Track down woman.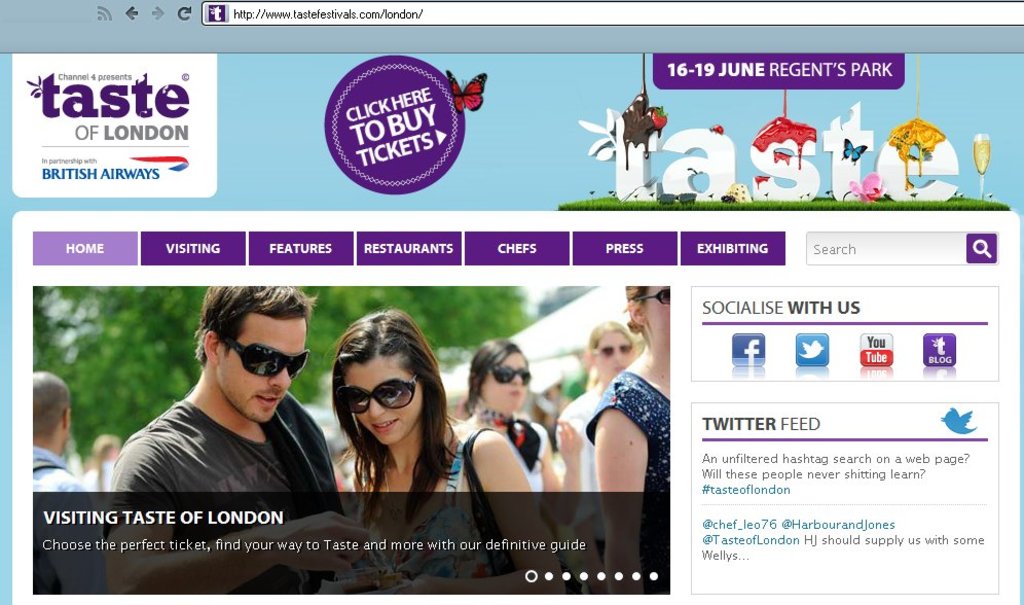
Tracked to 562 274 671 597.
